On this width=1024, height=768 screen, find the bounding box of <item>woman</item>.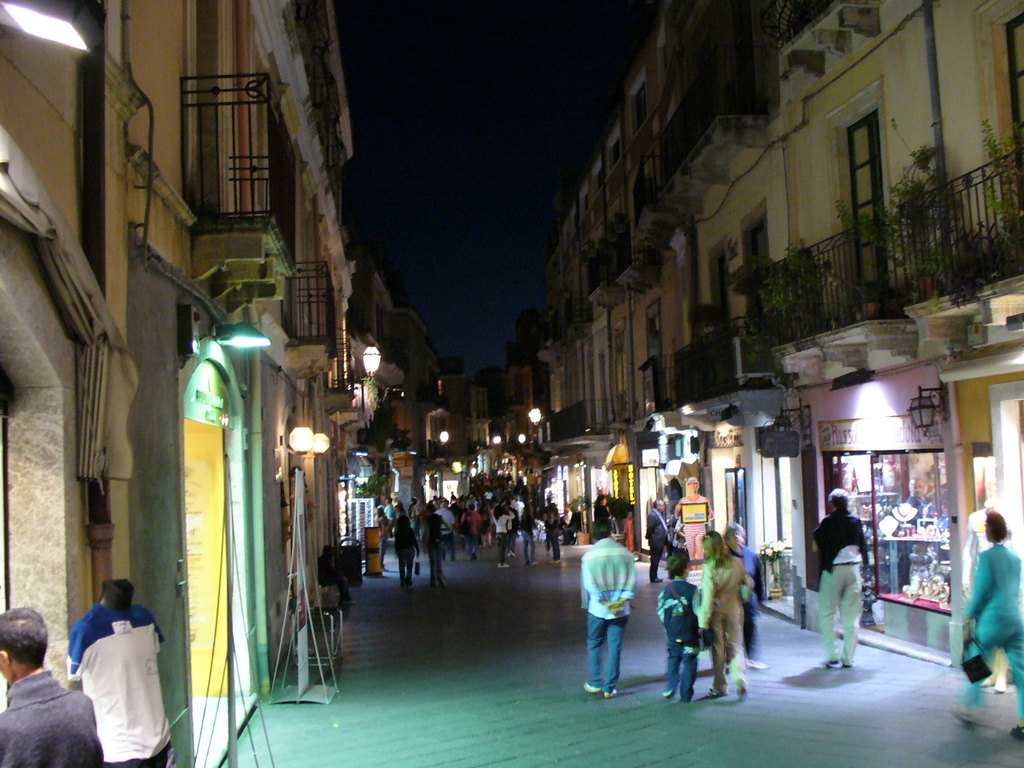
Bounding box: 375, 502, 393, 570.
